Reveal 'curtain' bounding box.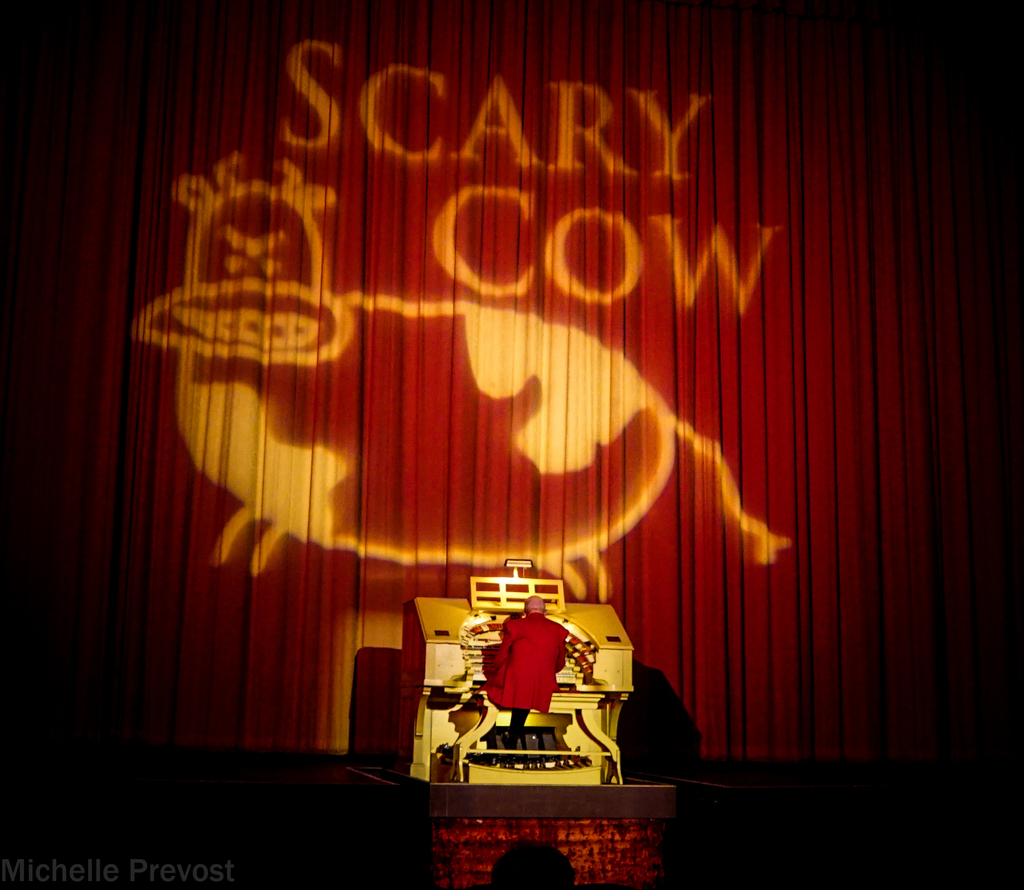
Revealed: (x1=0, y1=0, x2=1018, y2=762).
